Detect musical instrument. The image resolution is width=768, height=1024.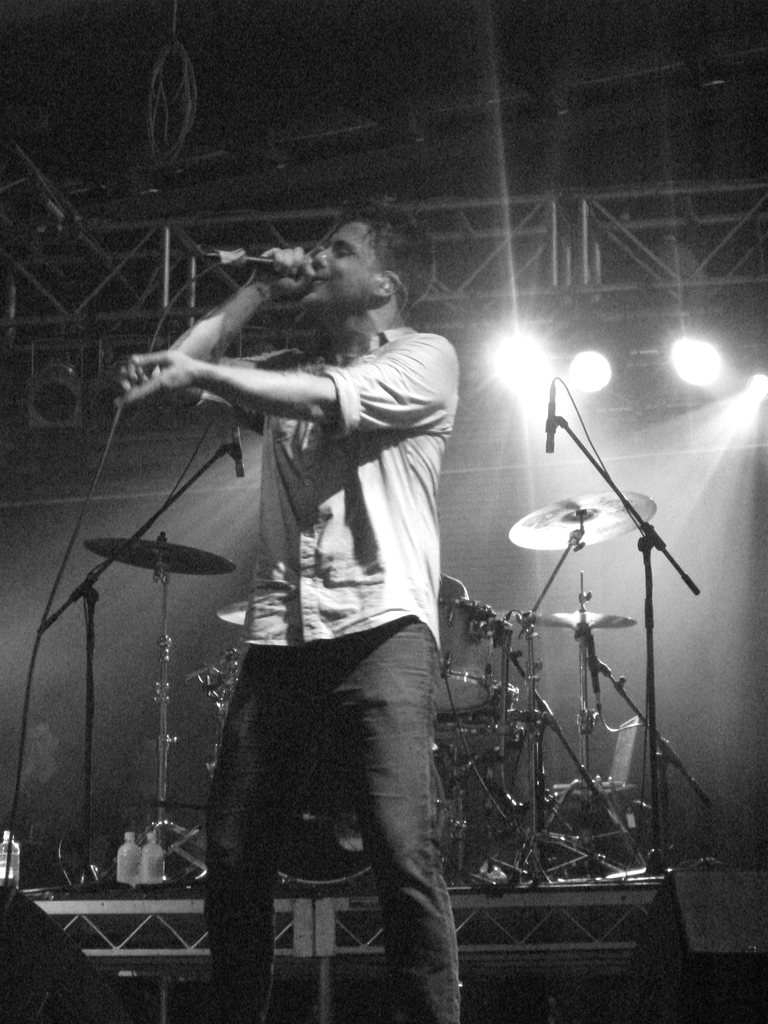
region(436, 673, 522, 760).
